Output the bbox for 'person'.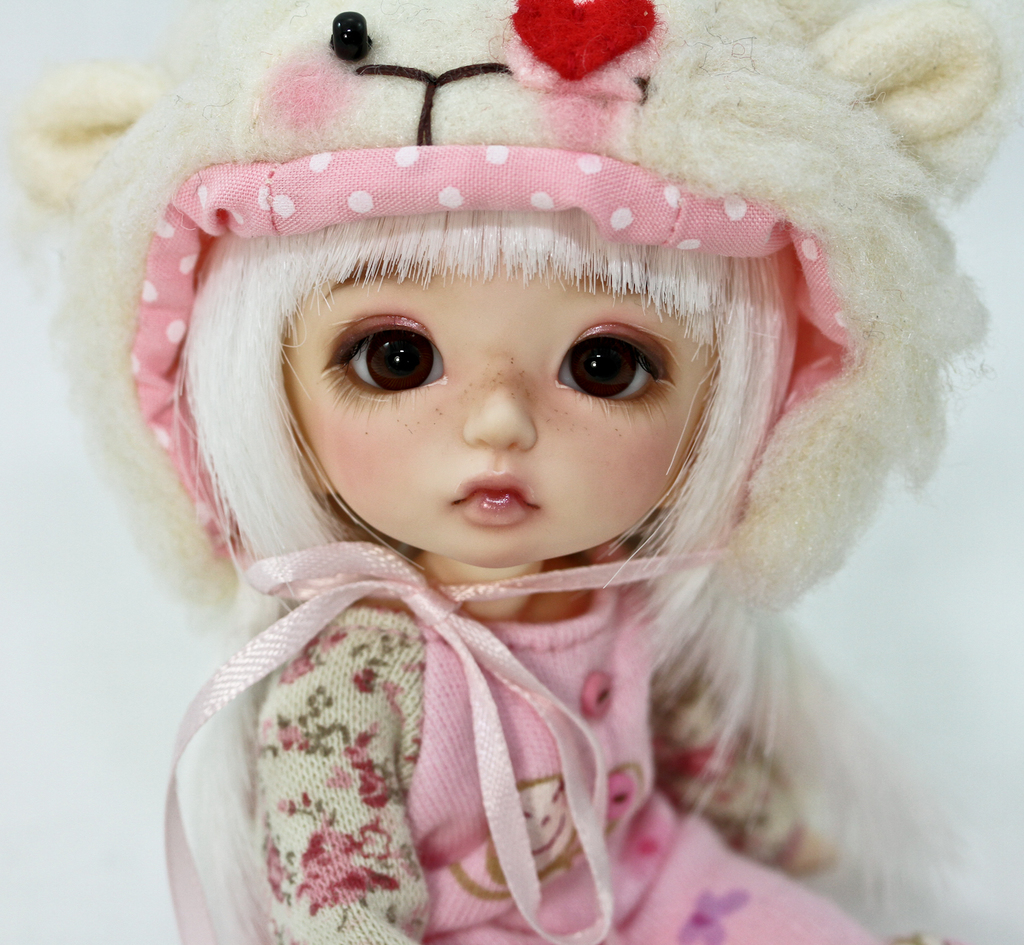
bbox=[16, 0, 1006, 944].
